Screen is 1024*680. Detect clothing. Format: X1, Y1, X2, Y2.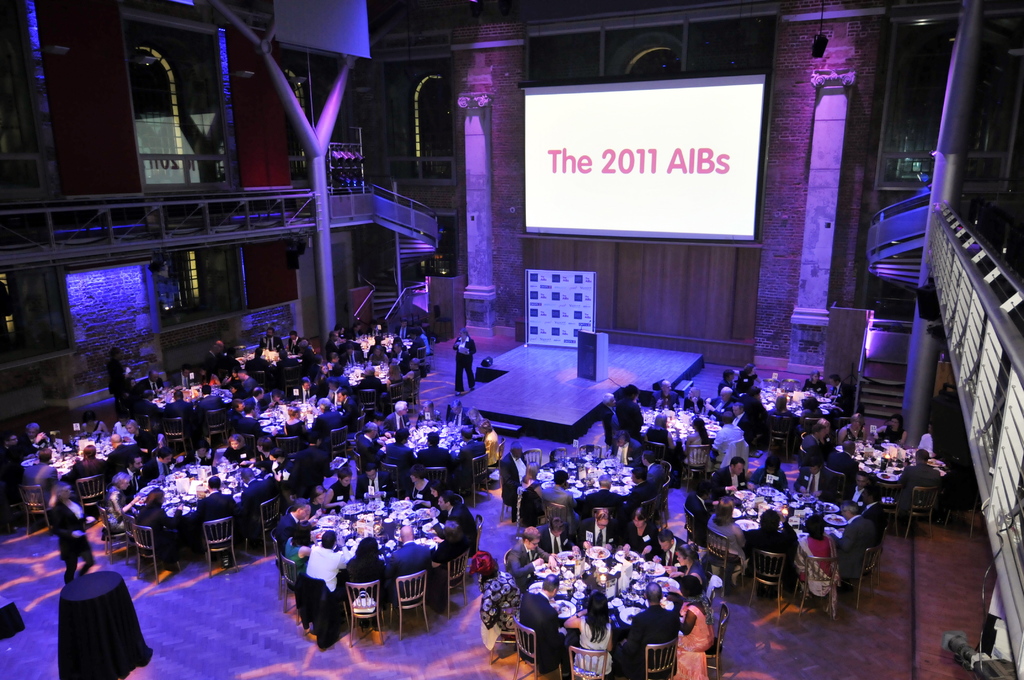
830, 449, 858, 490.
